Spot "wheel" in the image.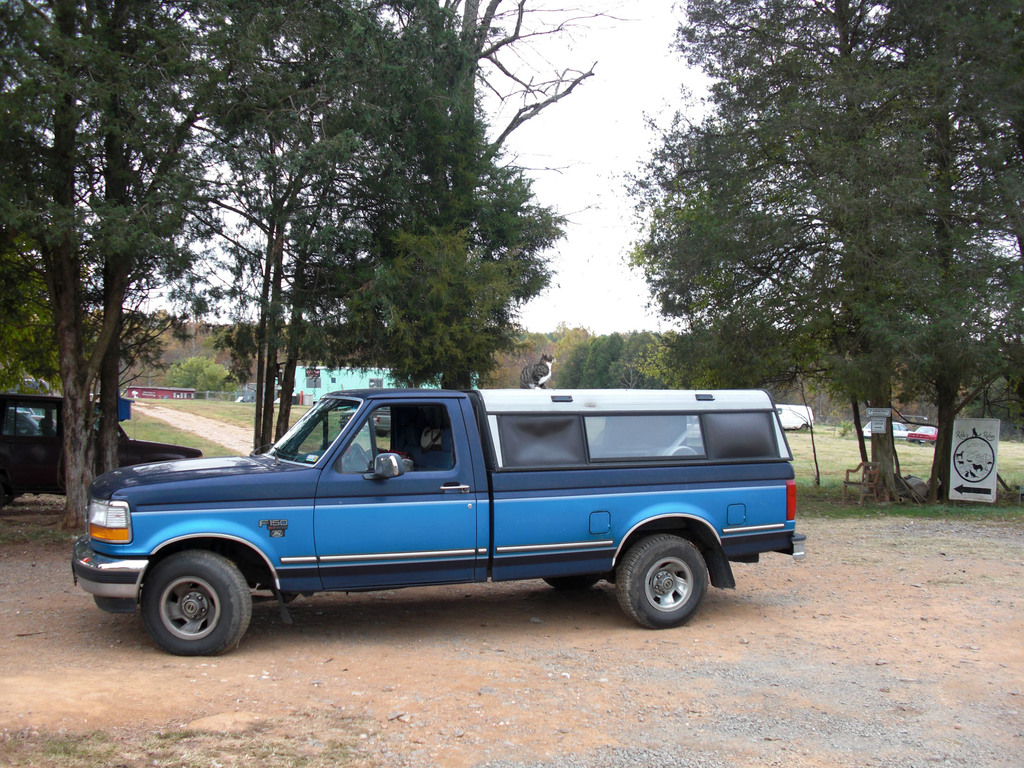
"wheel" found at bbox=(143, 552, 252, 657).
